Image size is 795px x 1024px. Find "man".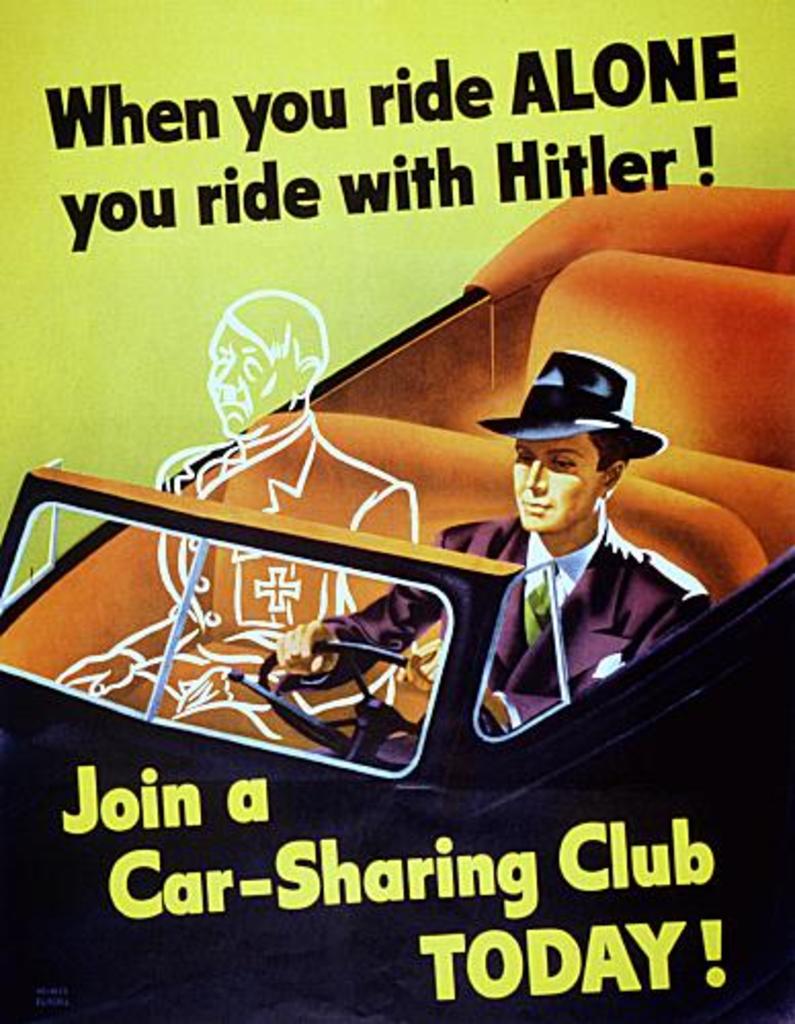
248 342 709 797.
